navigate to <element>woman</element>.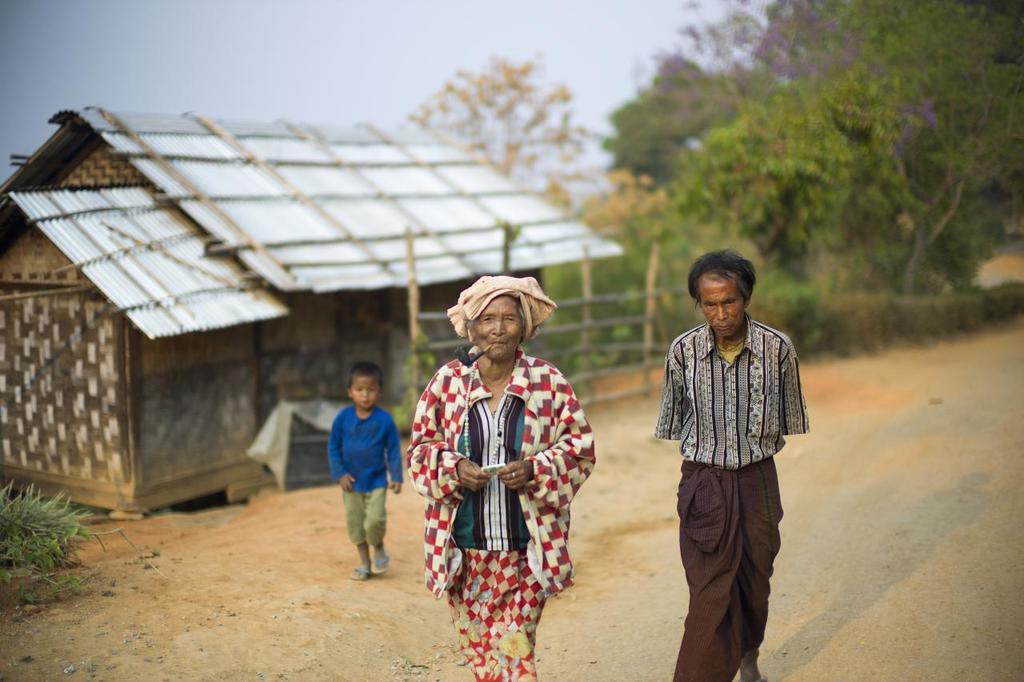
Navigation target: l=402, t=274, r=596, b=681.
